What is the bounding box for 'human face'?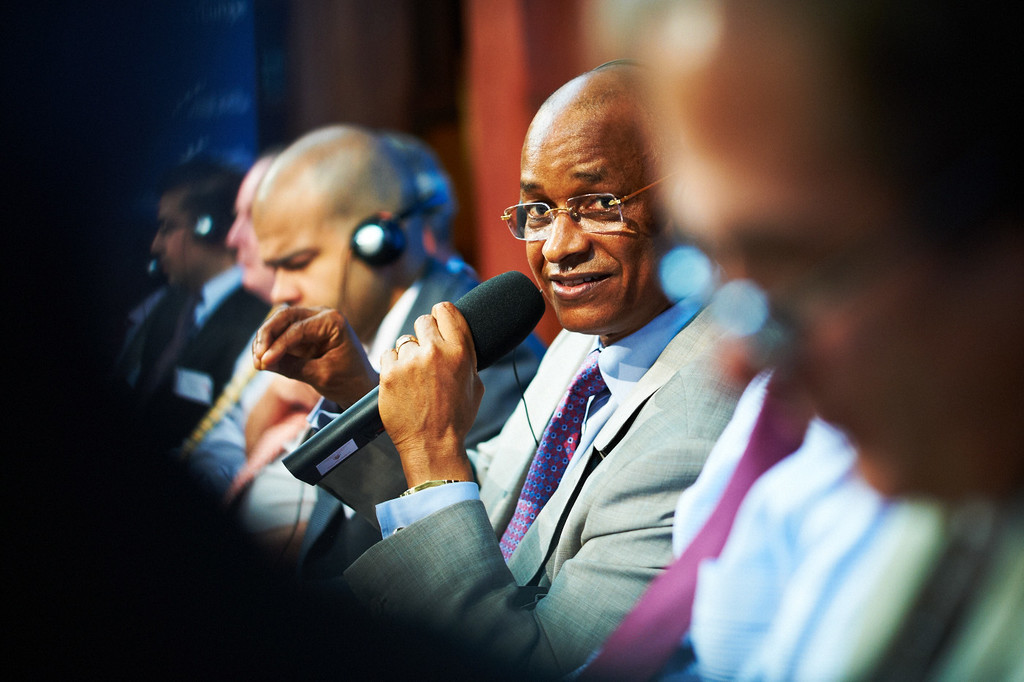
Rect(255, 206, 384, 340).
